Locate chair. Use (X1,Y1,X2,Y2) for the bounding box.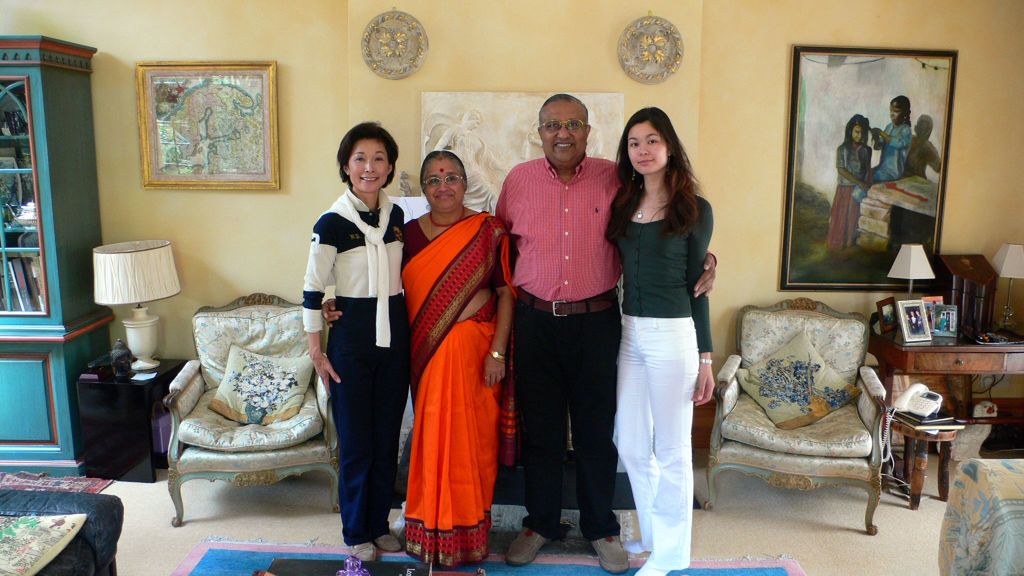
(161,293,348,529).
